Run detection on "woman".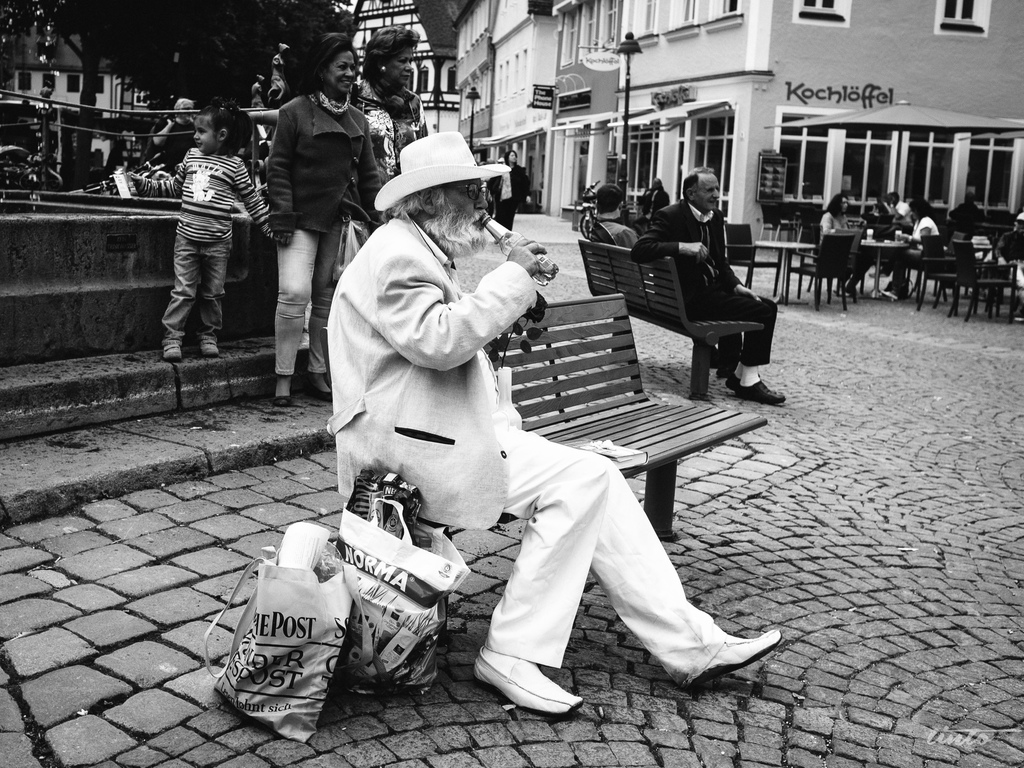
Result: BBox(824, 194, 855, 295).
